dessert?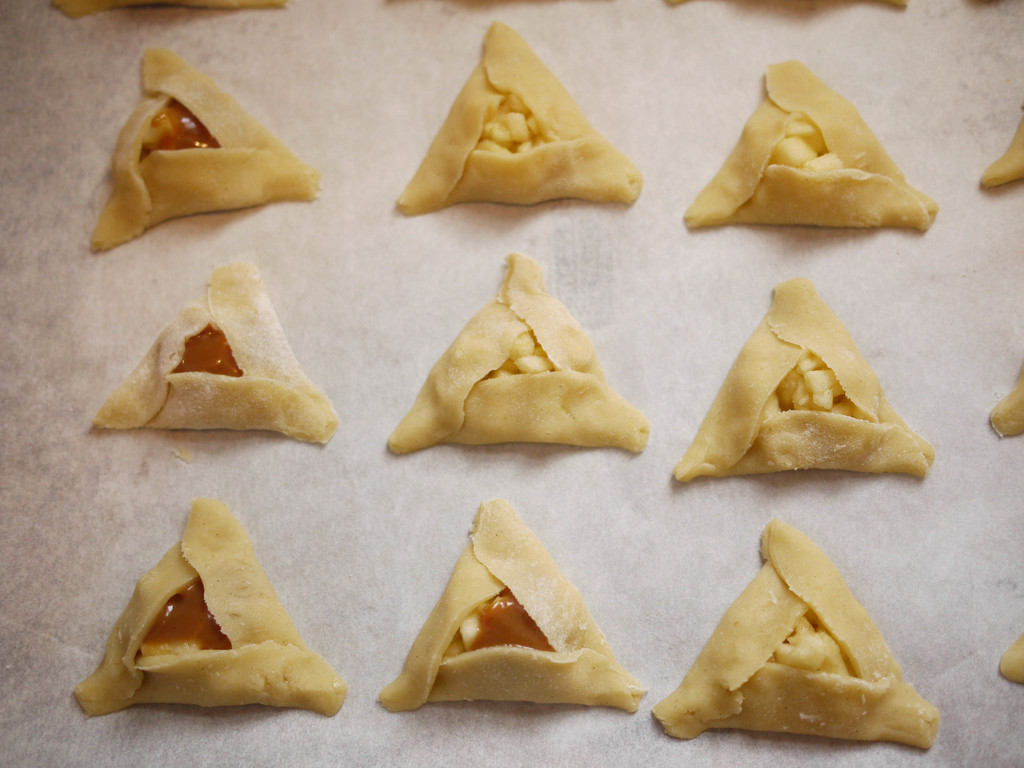
386/22/646/214
